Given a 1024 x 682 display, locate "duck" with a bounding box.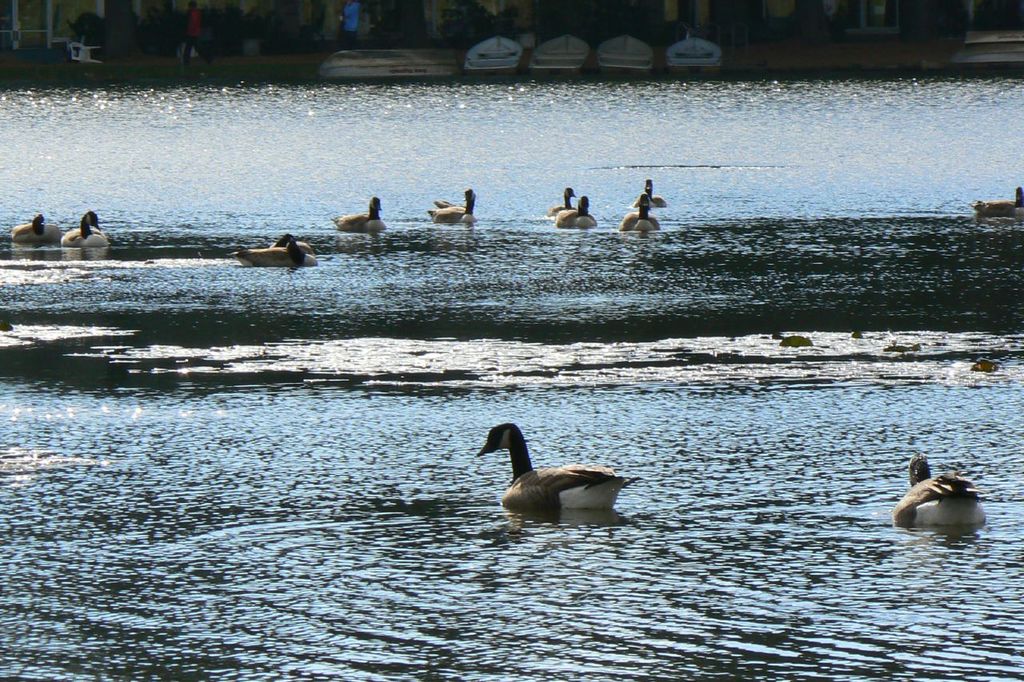
Located: (10, 219, 70, 247).
